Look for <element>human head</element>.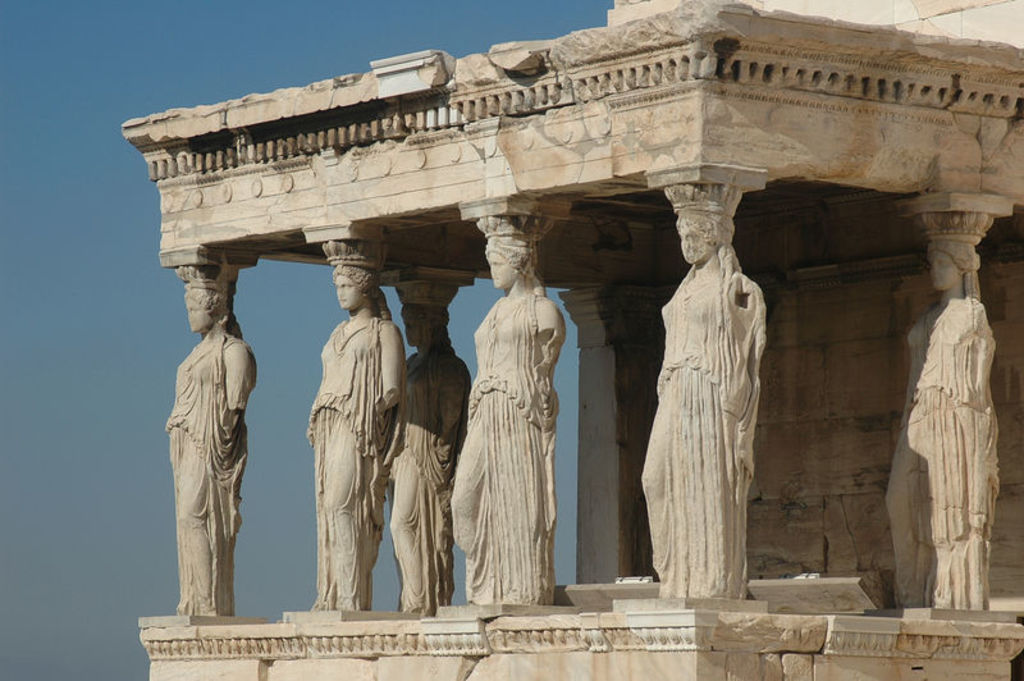
Found: x1=681 y1=197 x2=746 y2=276.
